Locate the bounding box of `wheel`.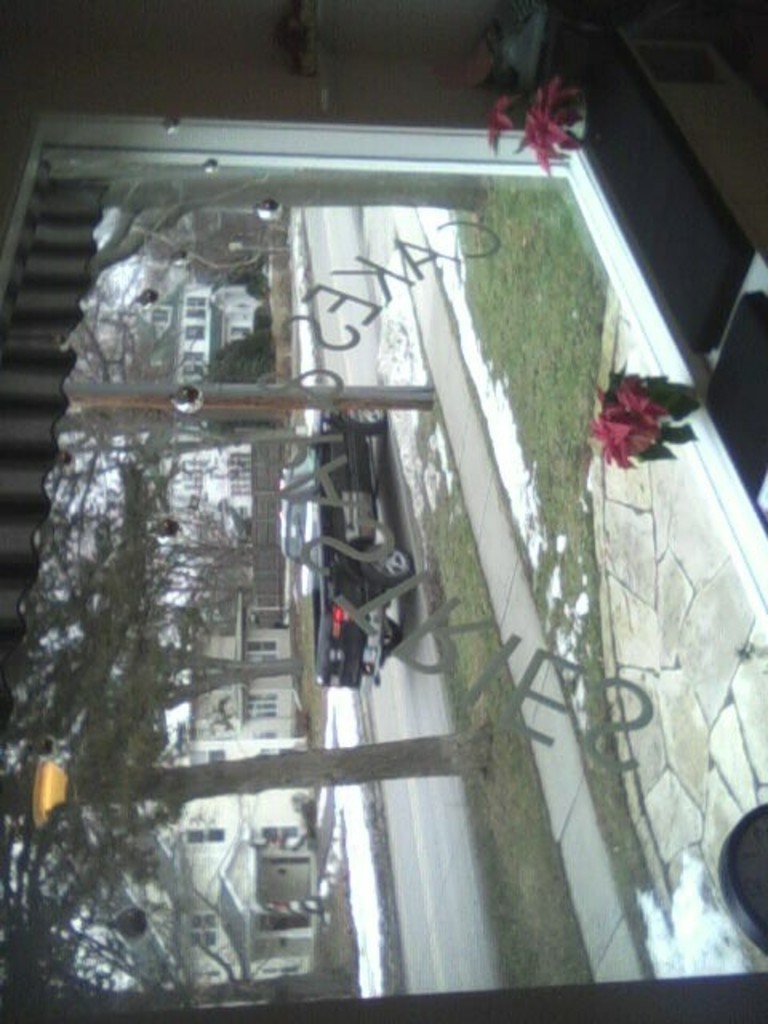
Bounding box: bbox=(341, 406, 389, 434).
